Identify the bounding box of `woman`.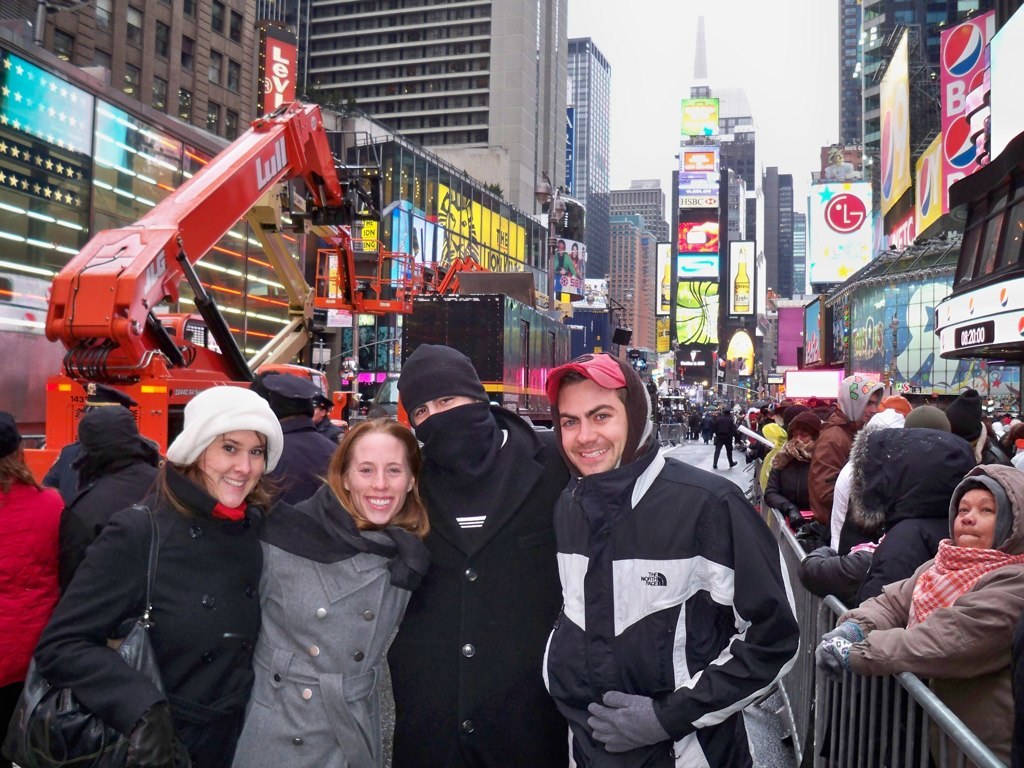
bbox=(105, 415, 435, 767).
